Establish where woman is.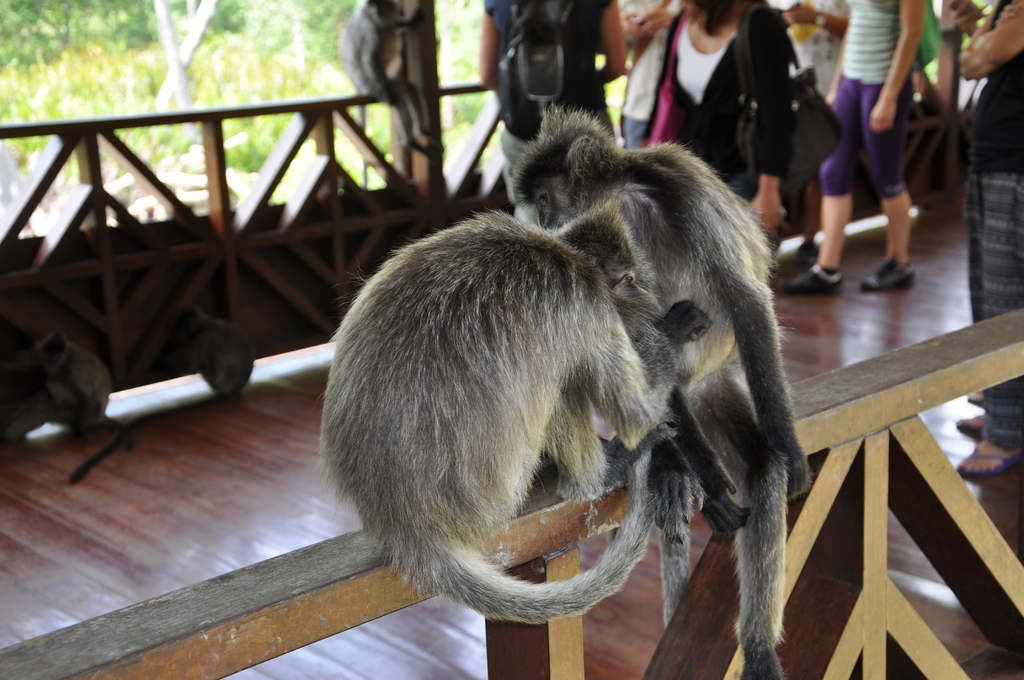
Established at (x1=643, y1=0, x2=844, y2=253).
